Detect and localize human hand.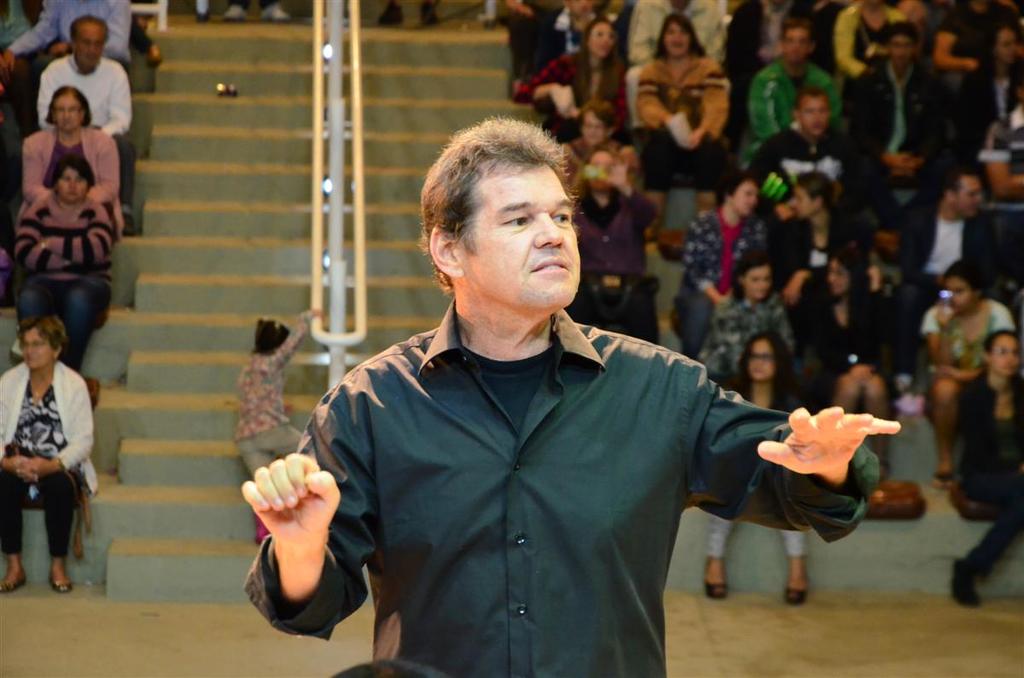
Localized at <bbox>934, 365, 958, 381</bbox>.
